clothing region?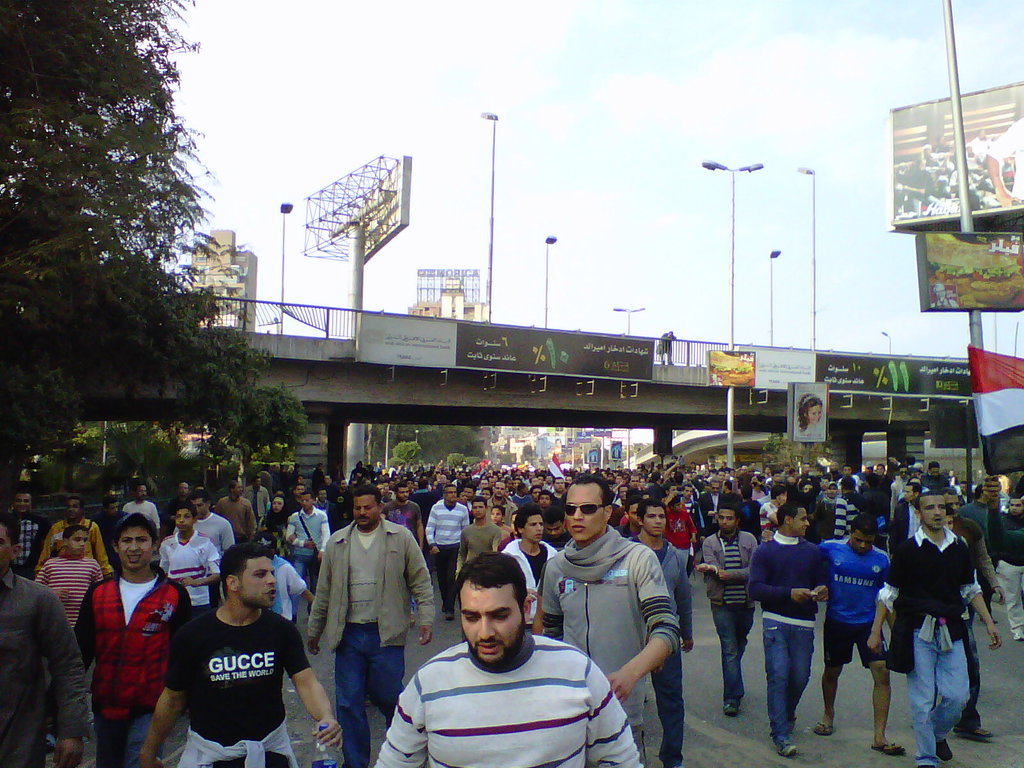
190/514/231/554
